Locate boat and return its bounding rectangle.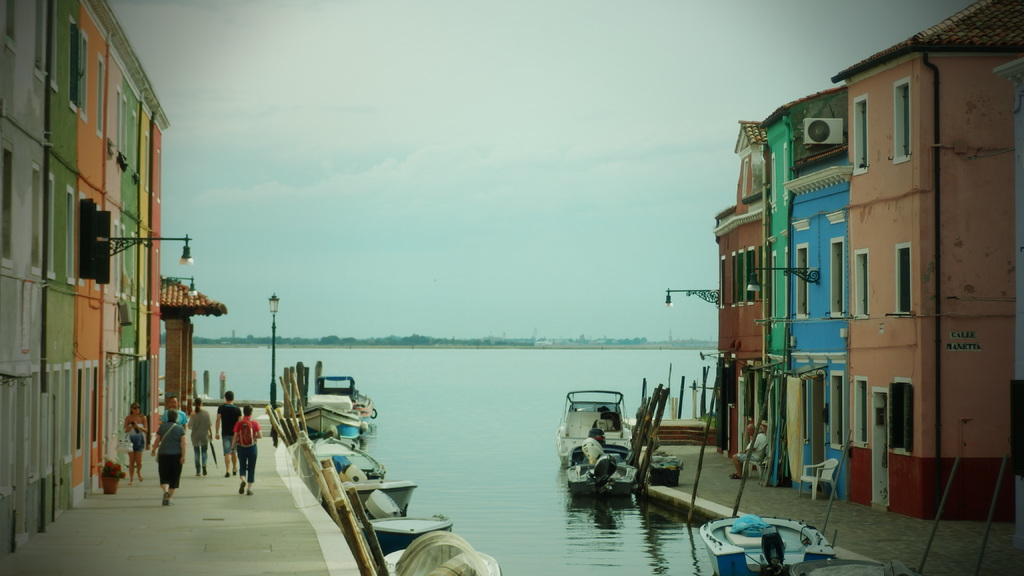
566,437,652,496.
